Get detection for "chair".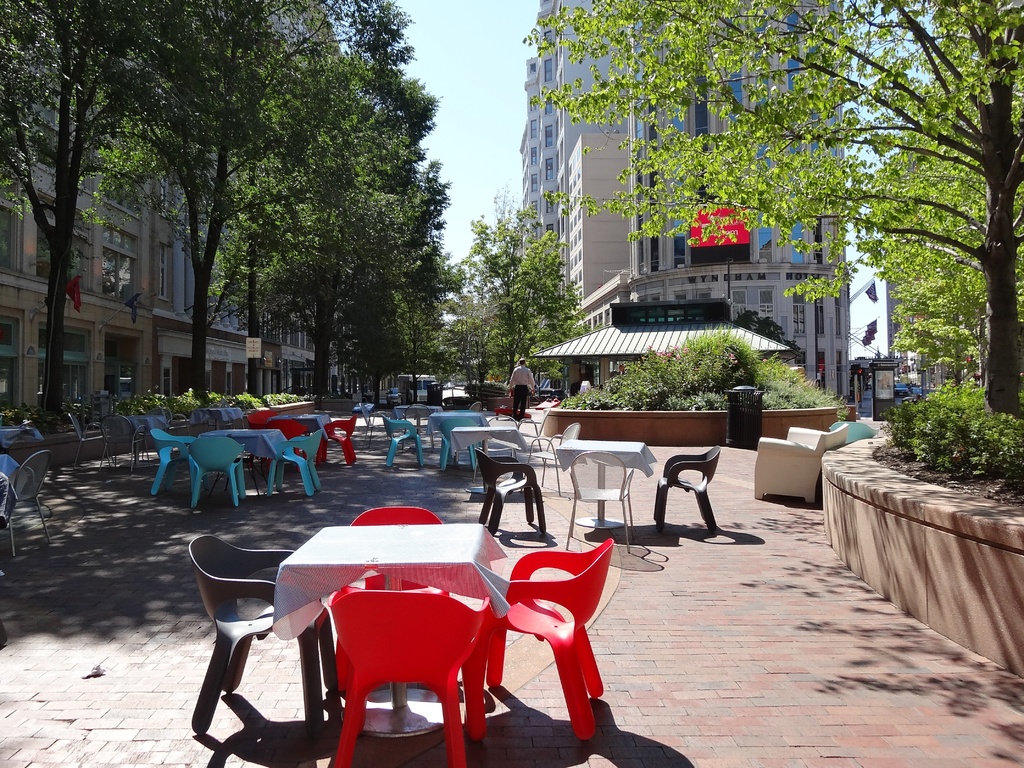
Detection: detection(179, 523, 323, 752).
